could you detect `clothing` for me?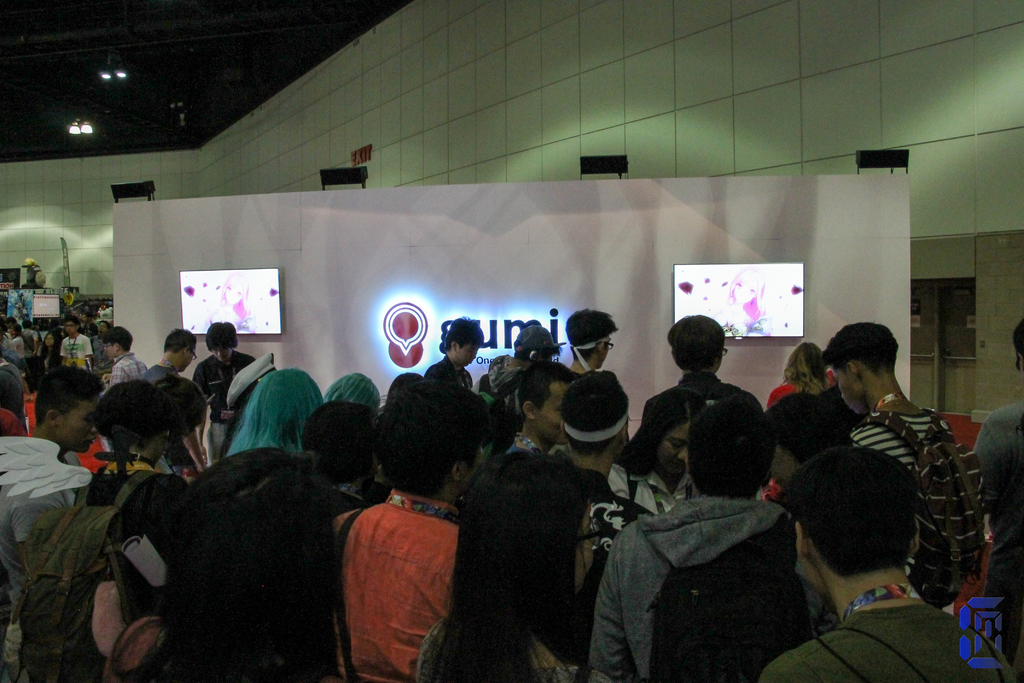
Detection result: [850,405,987,605].
